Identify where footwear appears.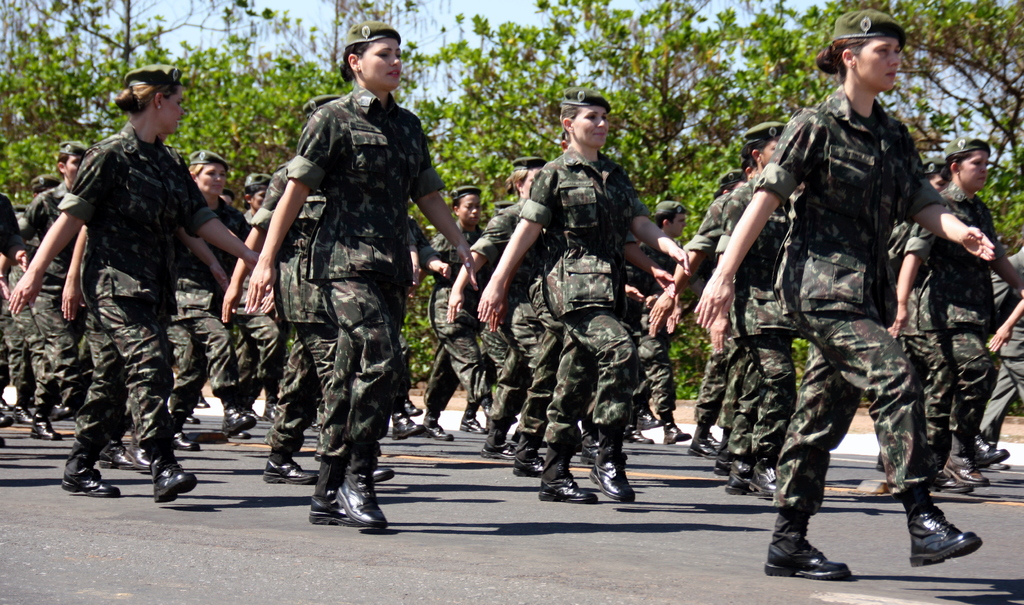
Appears at box=[764, 544, 851, 580].
